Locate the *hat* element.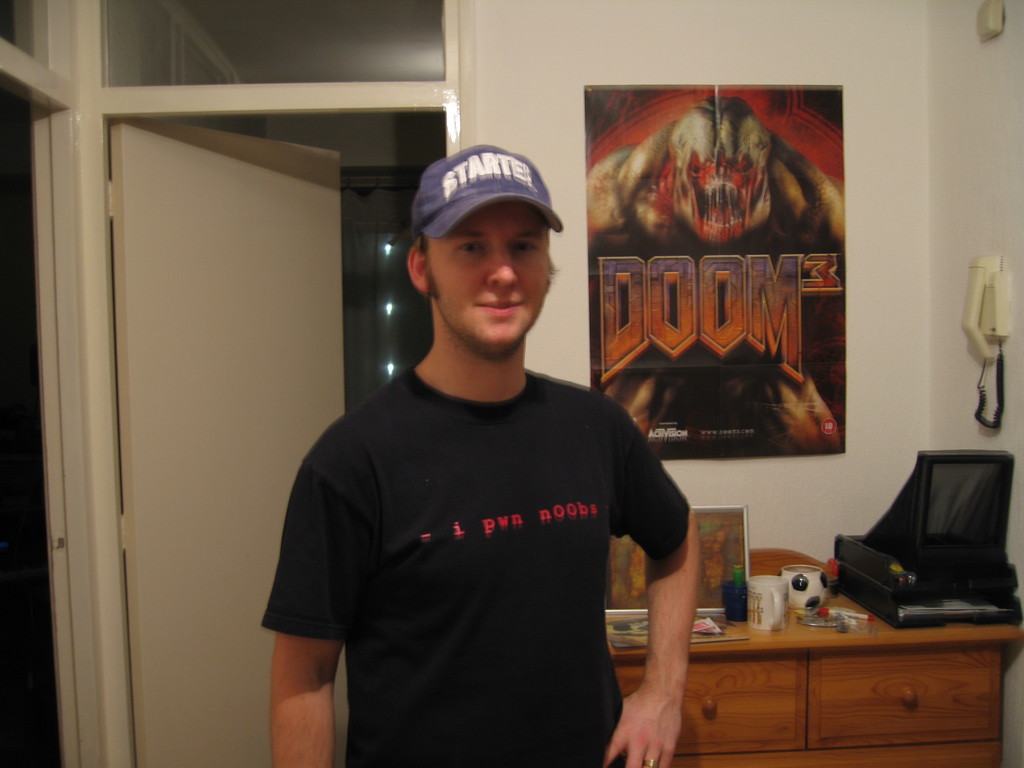
Element bbox: 412:142:563:240.
